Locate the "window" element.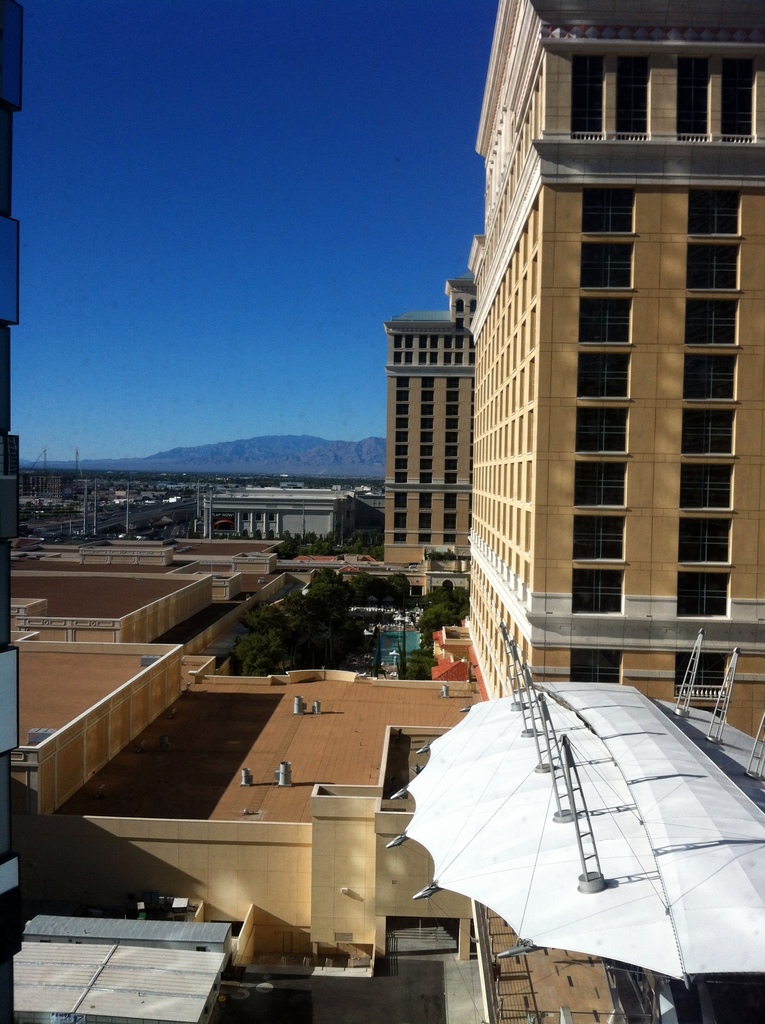
Element bbox: crop(391, 533, 407, 543).
